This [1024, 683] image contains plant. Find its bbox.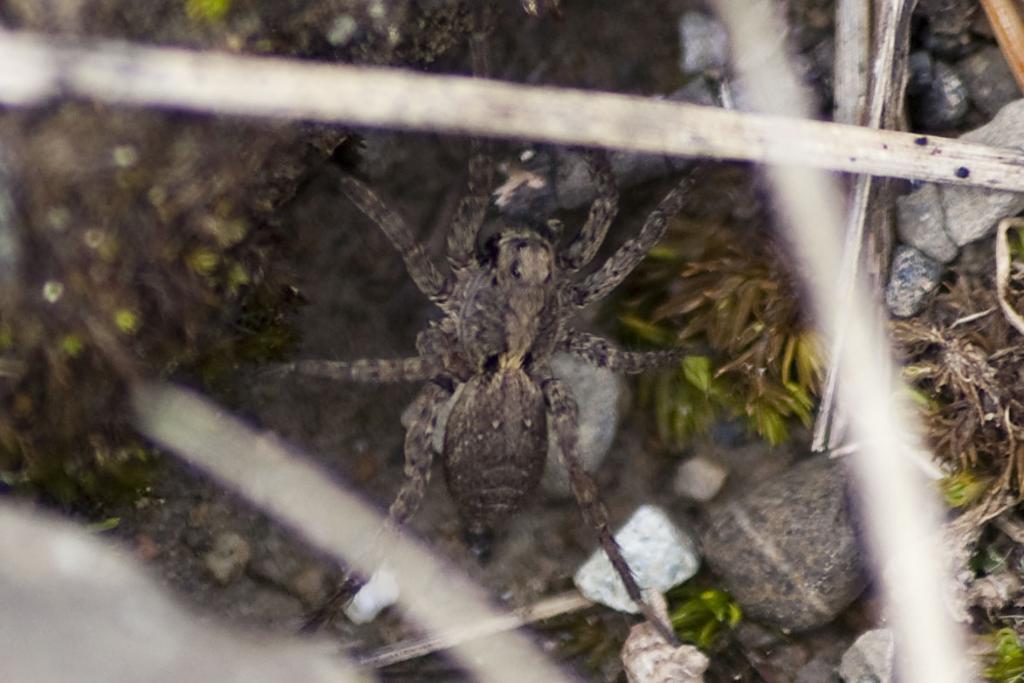
bbox=[663, 569, 753, 665].
